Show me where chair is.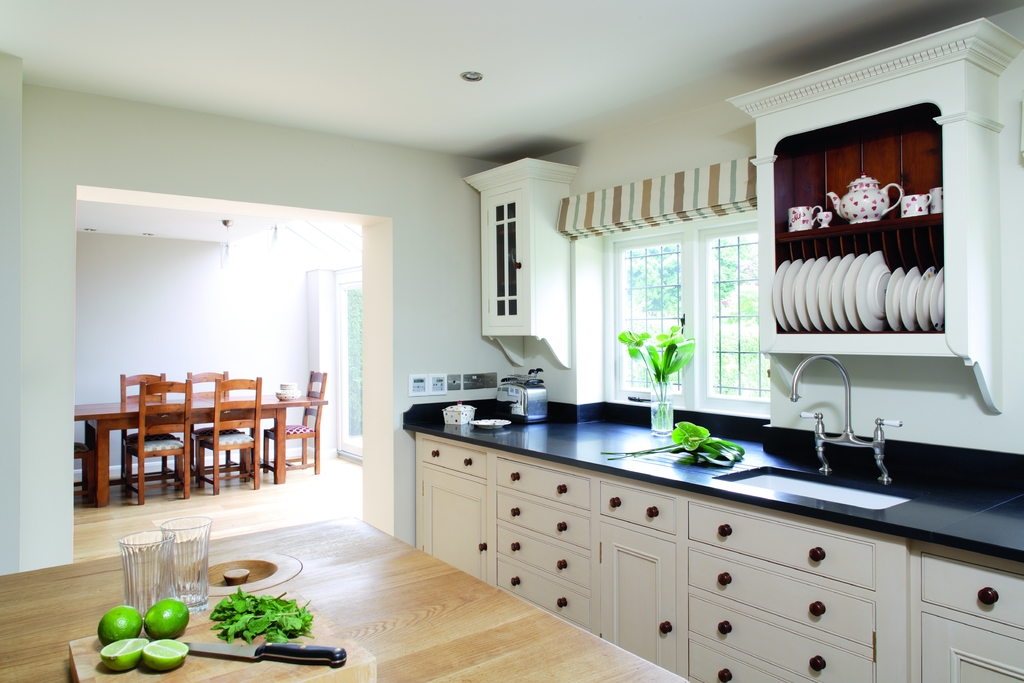
chair is at rect(257, 371, 317, 472).
